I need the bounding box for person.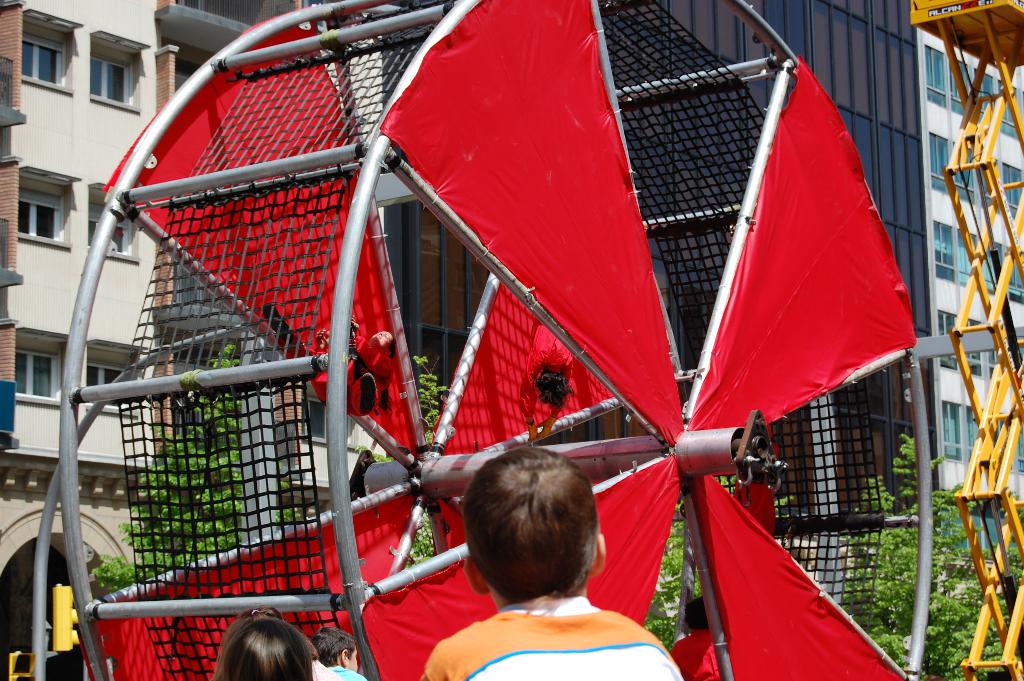
Here it is: <box>203,616,318,680</box>.
